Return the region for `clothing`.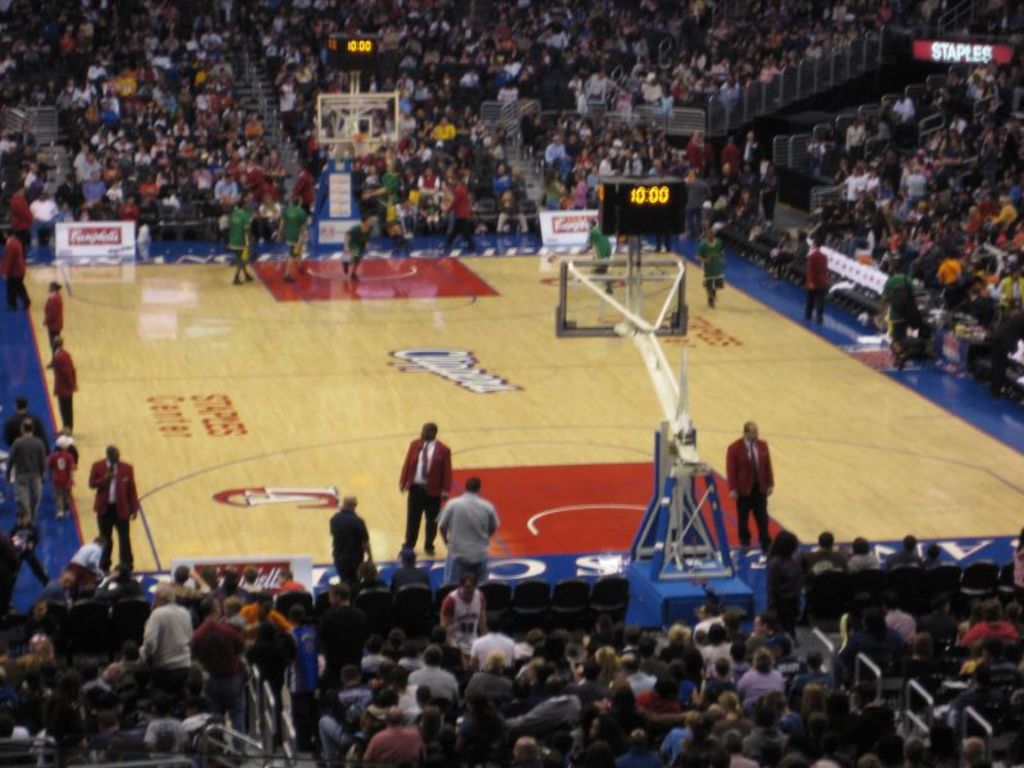
228 210 253 269.
